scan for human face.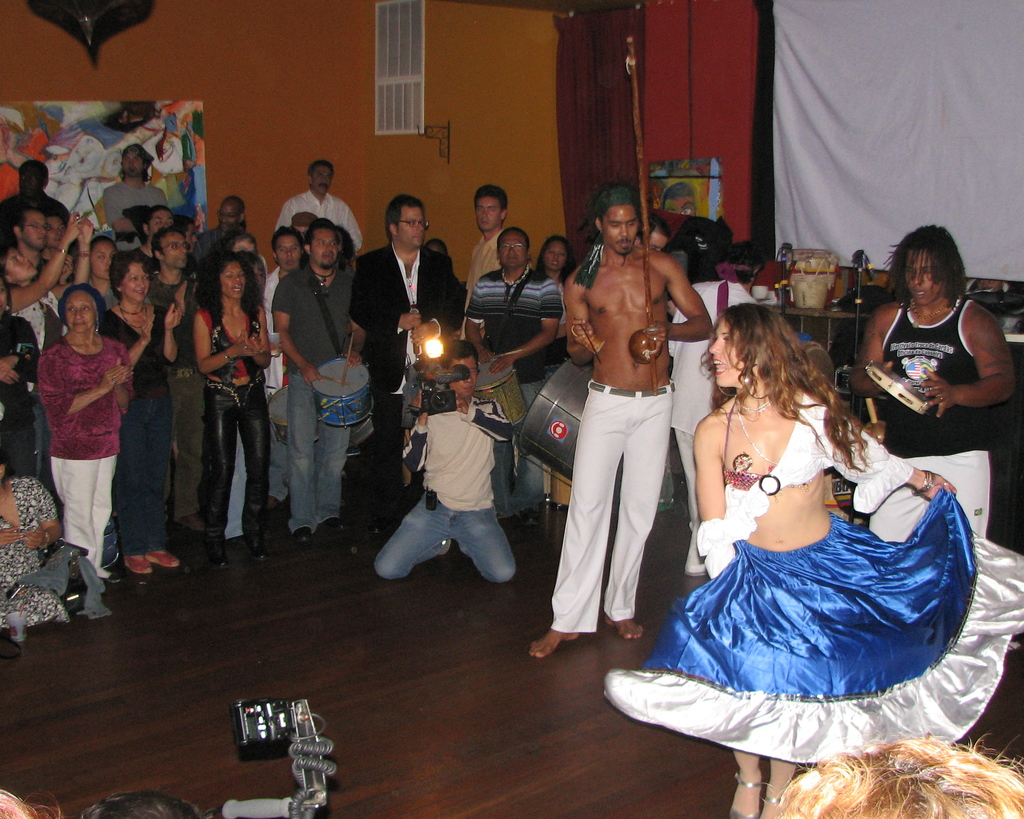
Scan result: [163,232,191,266].
